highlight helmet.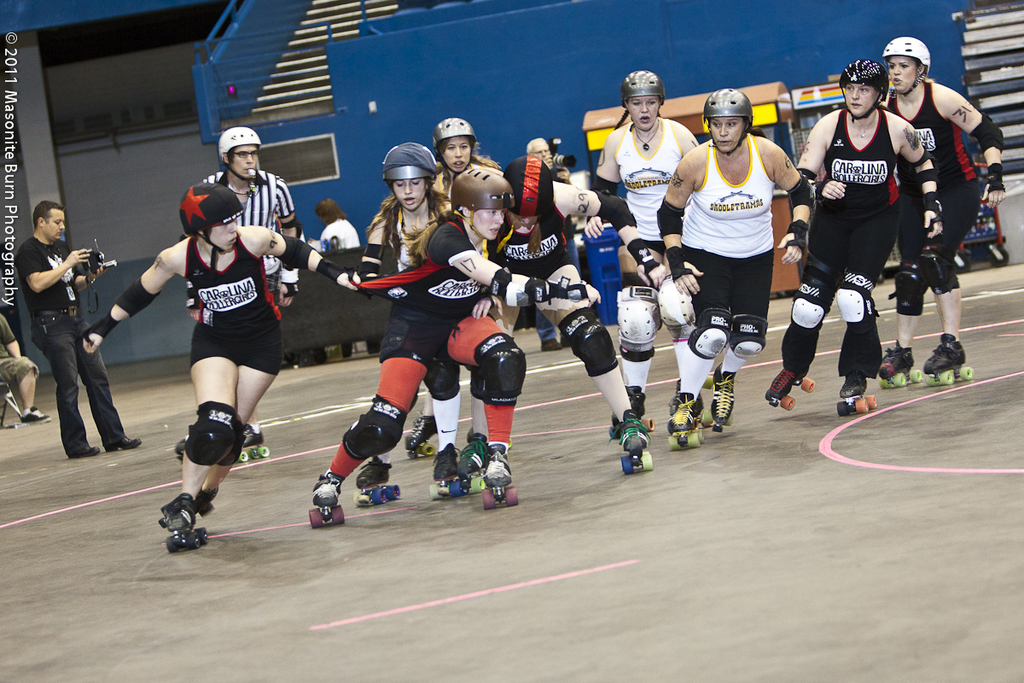
Highlighted region: BBox(837, 60, 889, 118).
